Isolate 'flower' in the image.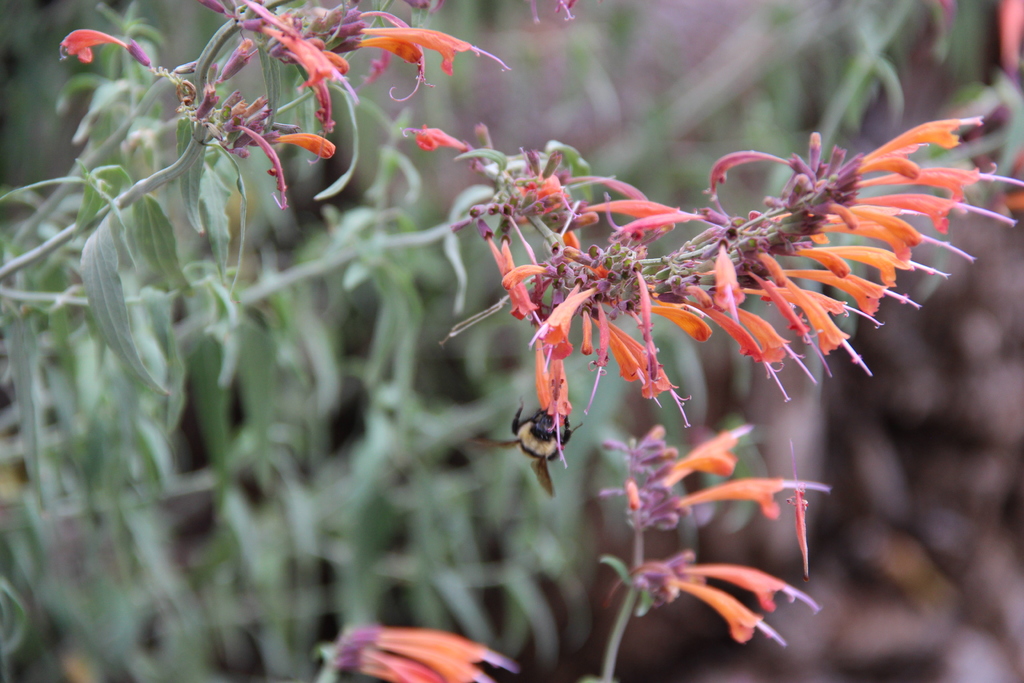
Isolated region: l=861, t=163, r=1023, b=205.
